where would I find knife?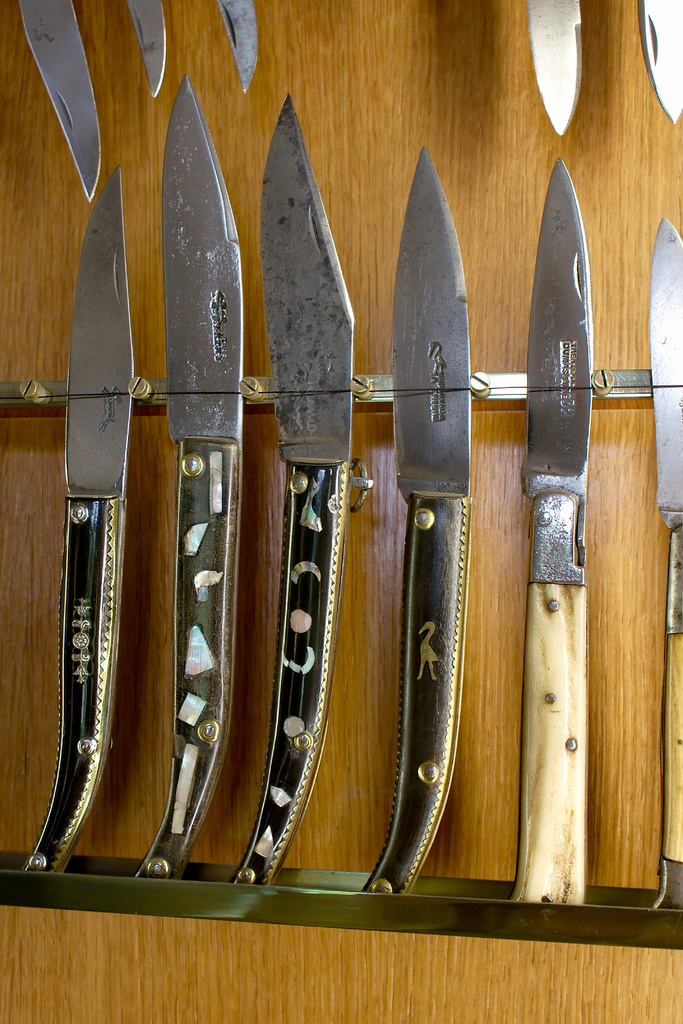
At region(642, 0, 682, 127).
